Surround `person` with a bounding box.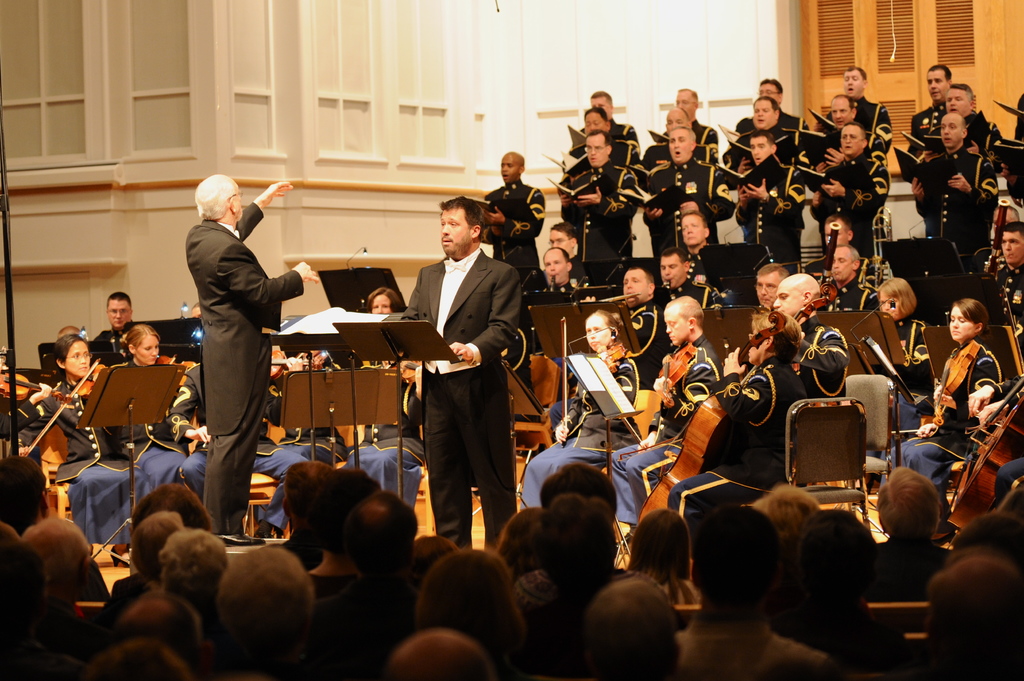
Rect(0, 459, 1023, 677).
